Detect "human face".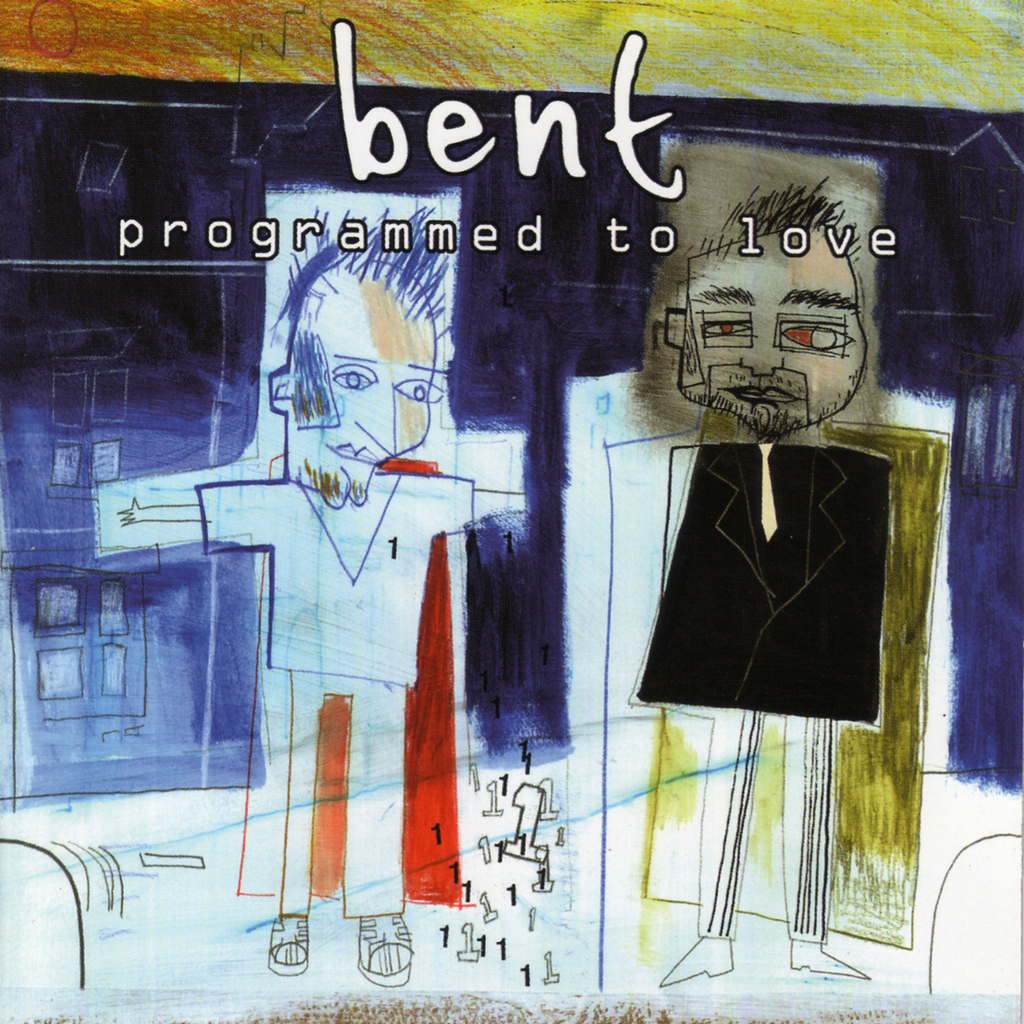
Detected at (289,305,434,498).
